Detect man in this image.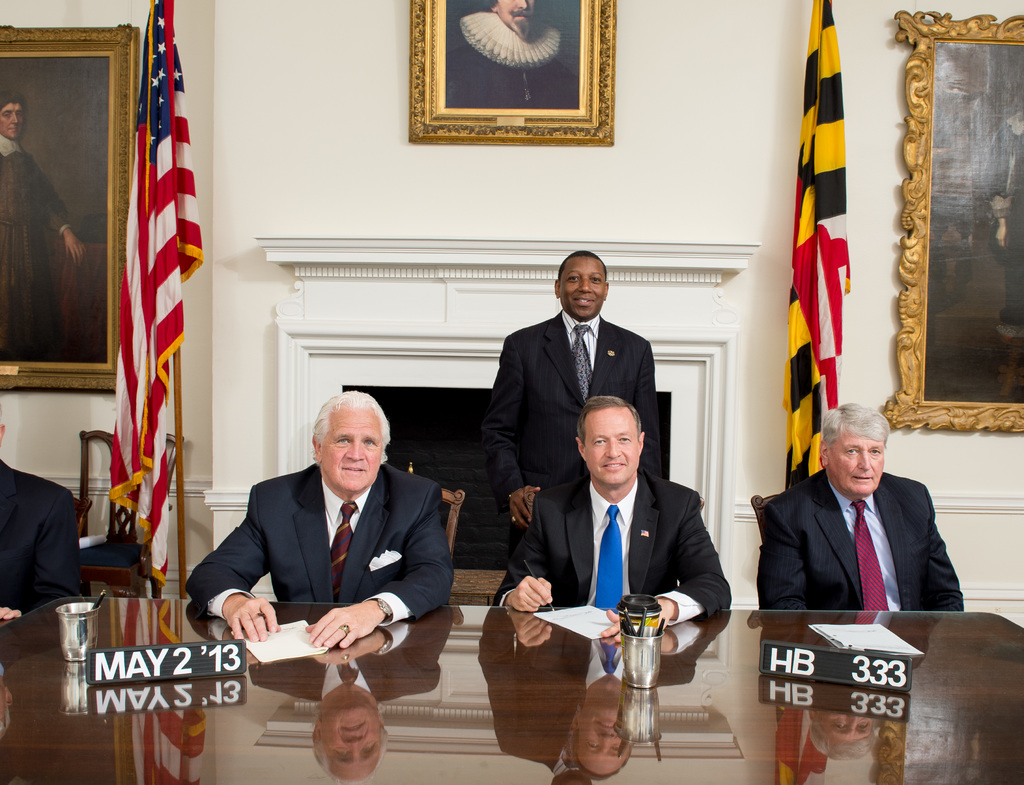
Detection: (443, 0, 578, 111).
